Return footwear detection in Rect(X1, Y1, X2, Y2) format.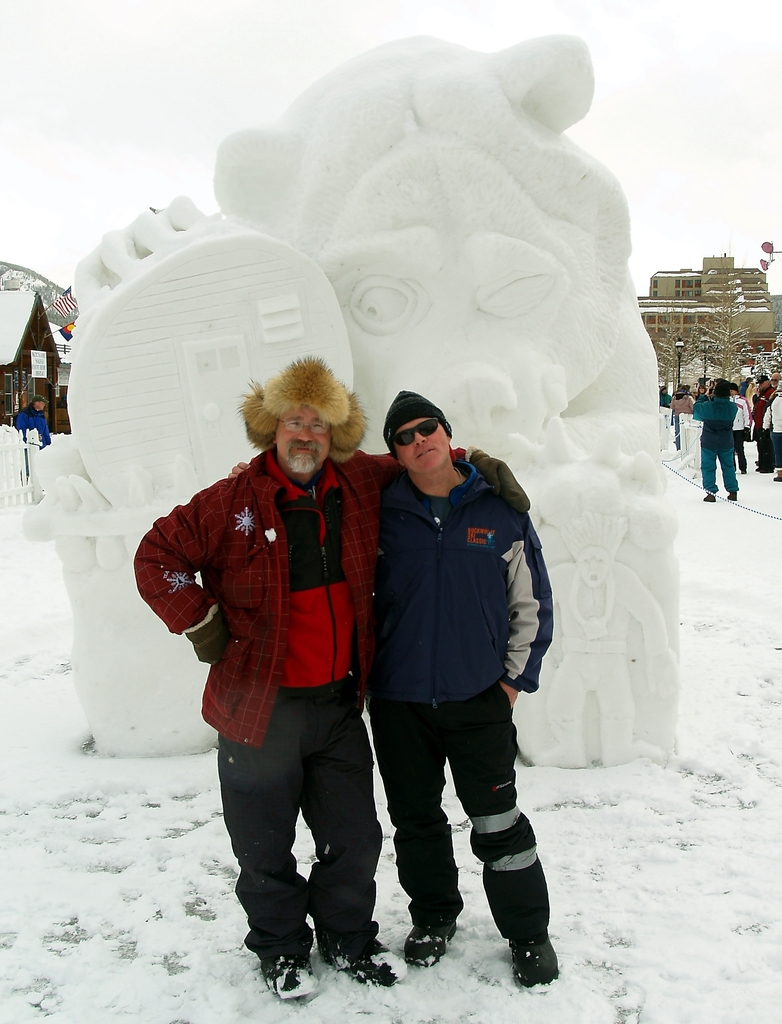
Rect(754, 457, 770, 473).
